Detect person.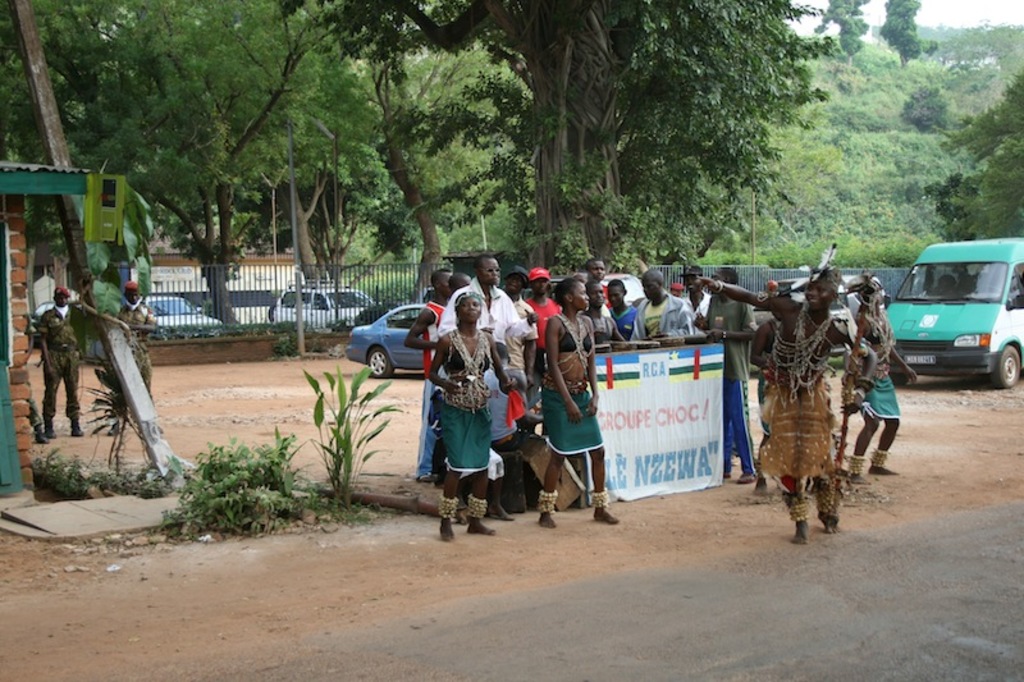
Detected at rect(846, 284, 910, 477).
